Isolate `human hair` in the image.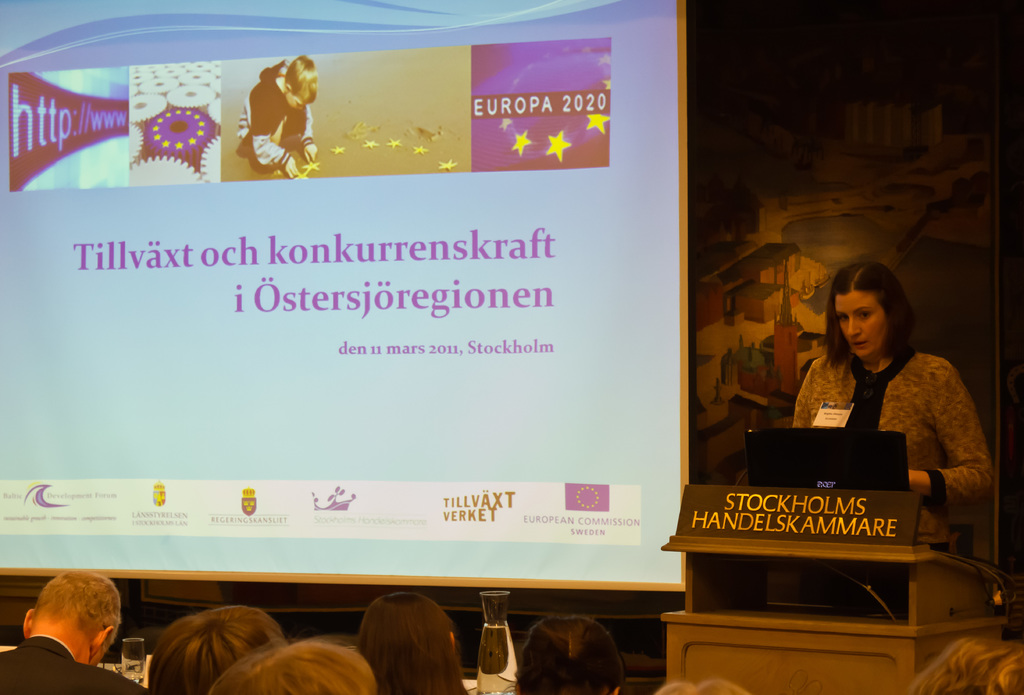
Isolated region: crop(283, 54, 319, 105).
